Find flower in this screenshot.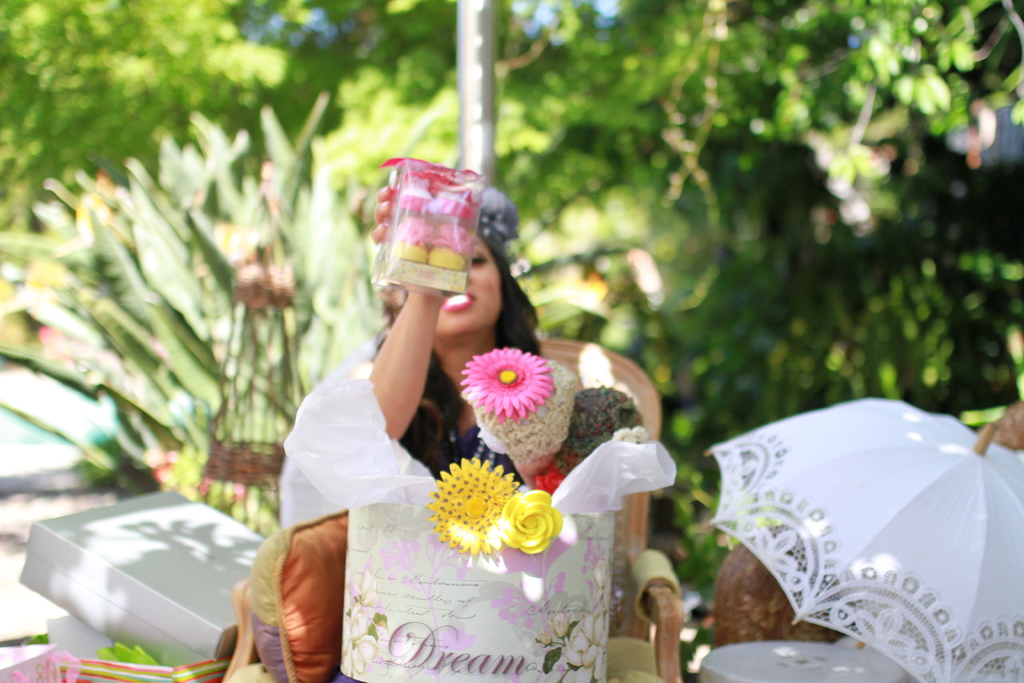
The bounding box for flower is <region>422, 458, 522, 557</region>.
